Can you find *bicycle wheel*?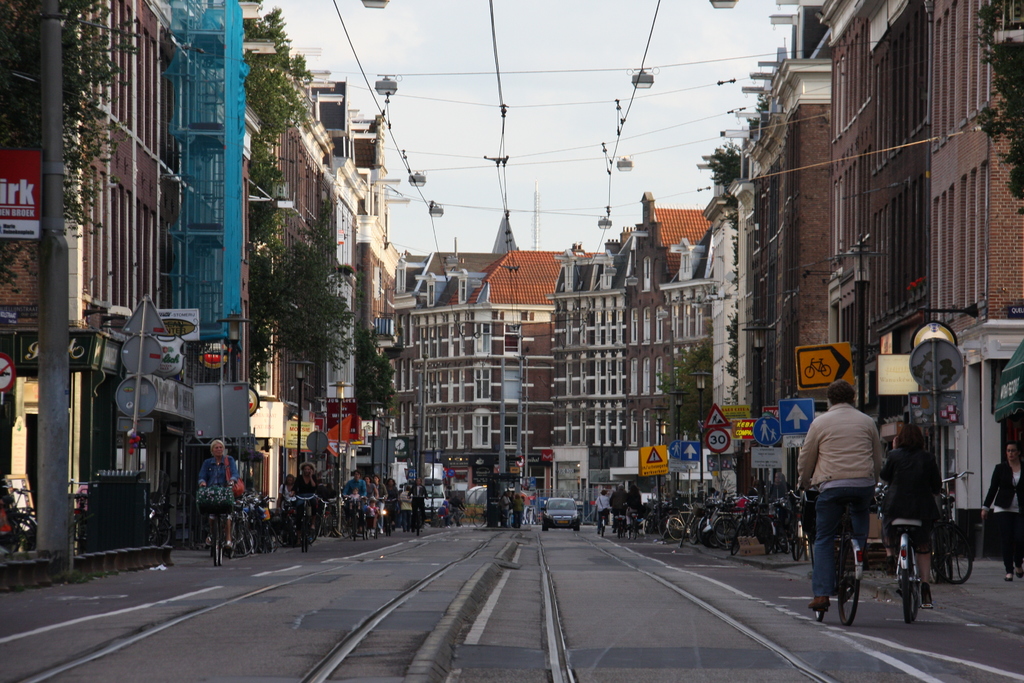
Yes, bounding box: (837,543,861,627).
